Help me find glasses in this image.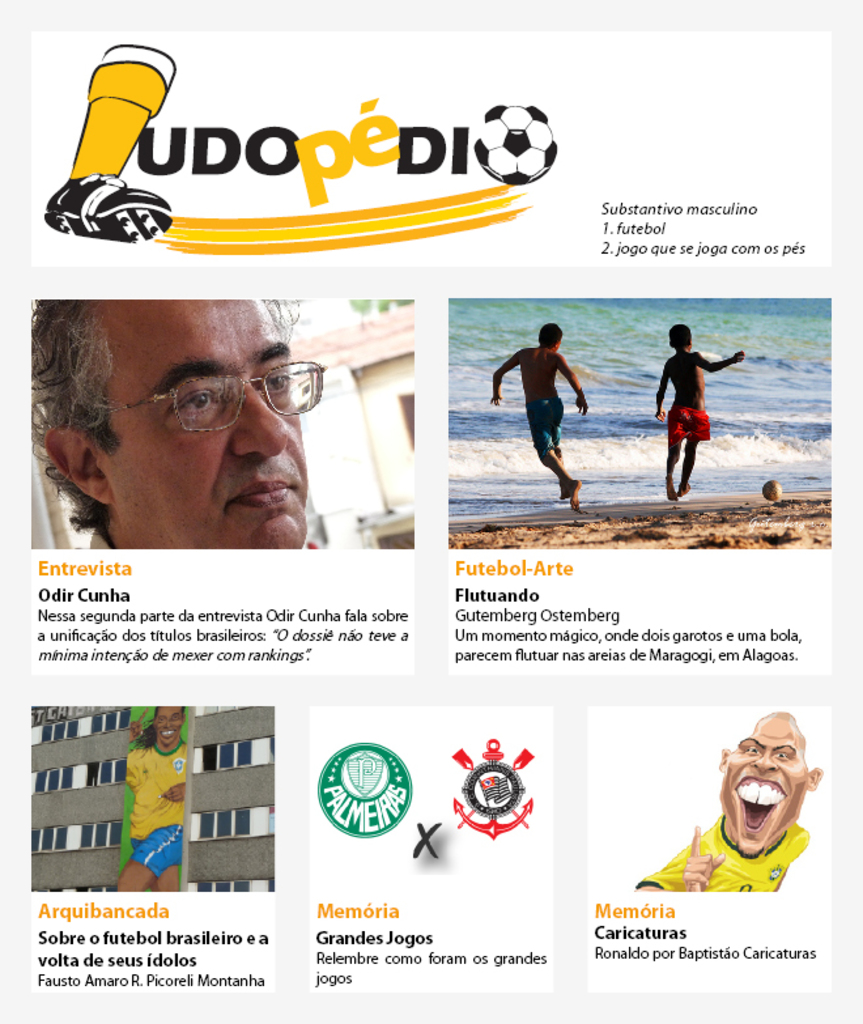
Found it: [105, 358, 333, 433].
